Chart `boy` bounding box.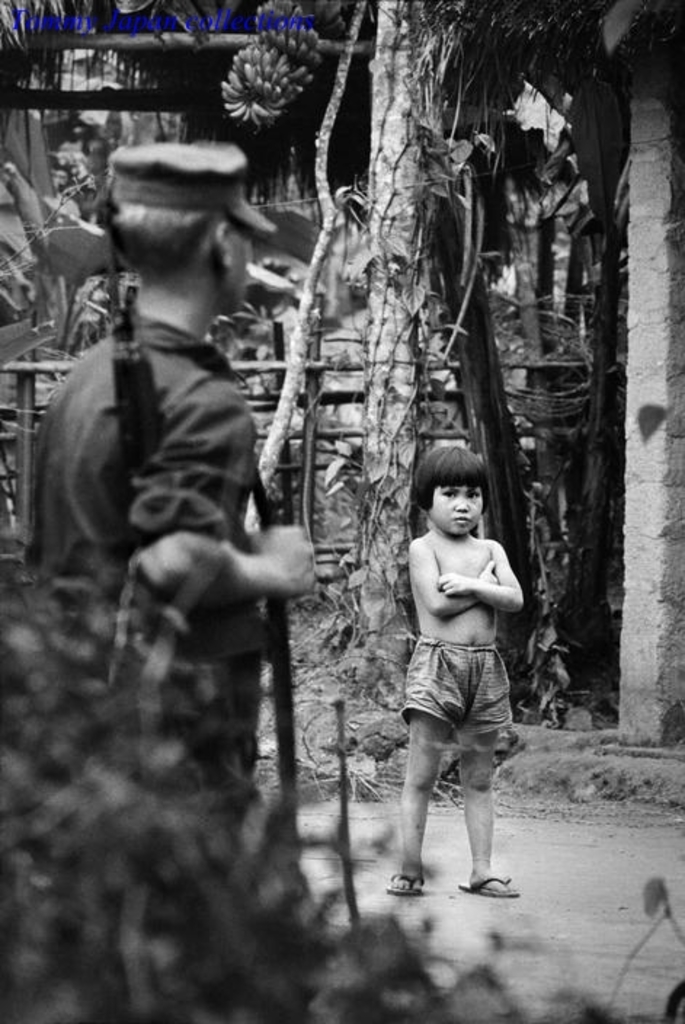
Charted: x1=366 y1=432 x2=534 y2=903.
